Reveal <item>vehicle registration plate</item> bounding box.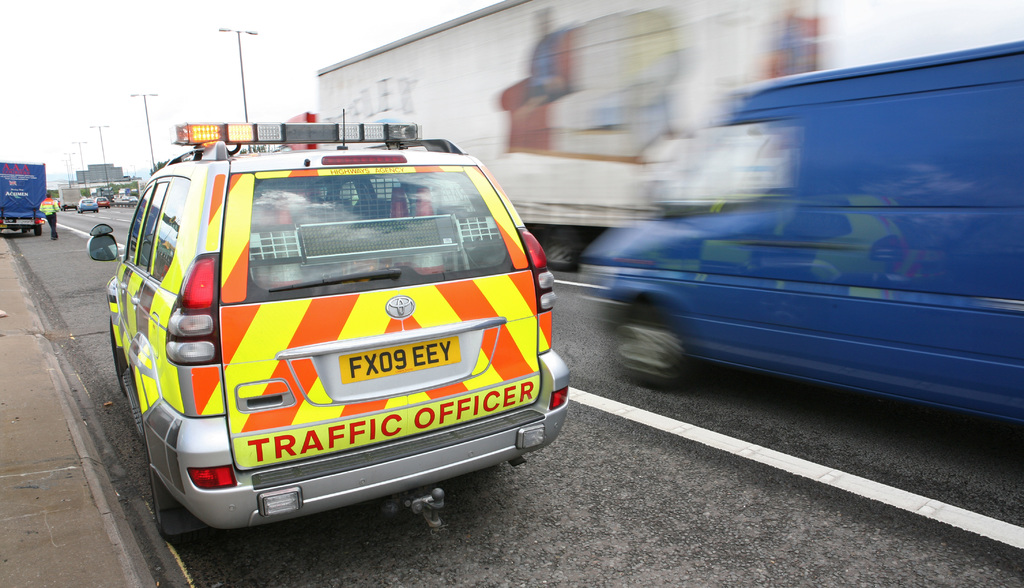
Revealed: detection(342, 336, 460, 384).
